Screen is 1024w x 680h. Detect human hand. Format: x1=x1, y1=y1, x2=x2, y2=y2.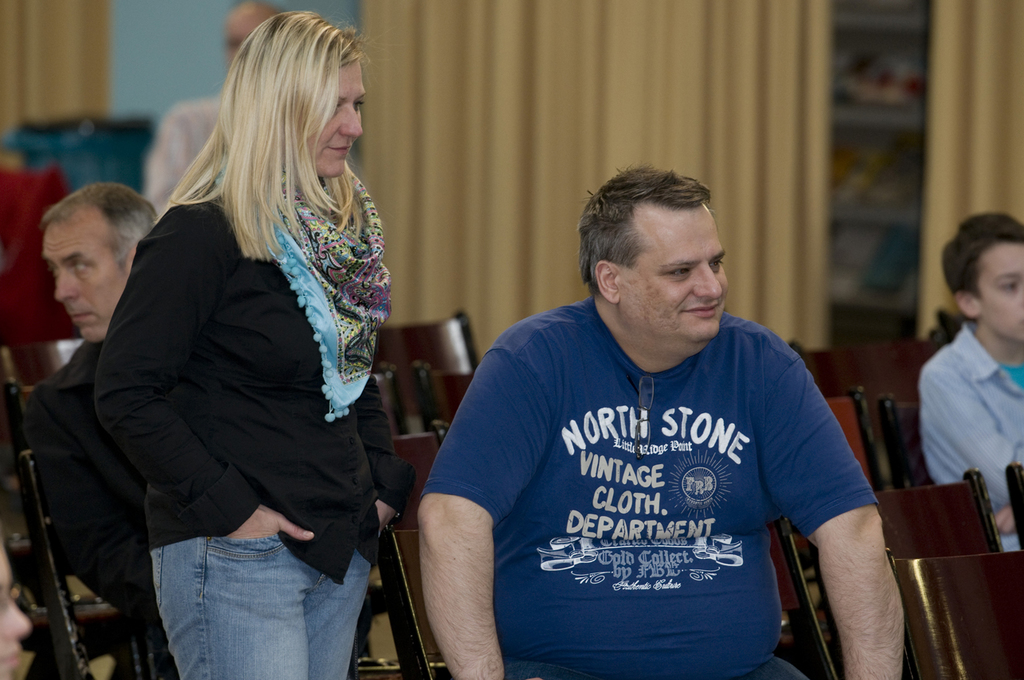
x1=227, y1=502, x2=315, y2=548.
